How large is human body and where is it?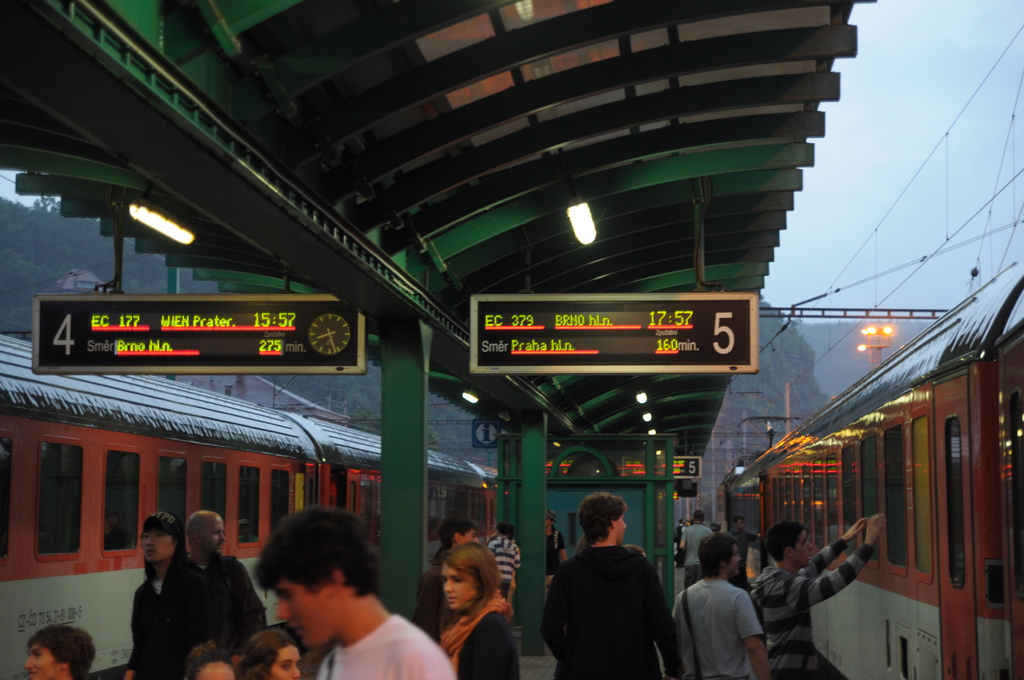
Bounding box: Rect(434, 544, 515, 672).
